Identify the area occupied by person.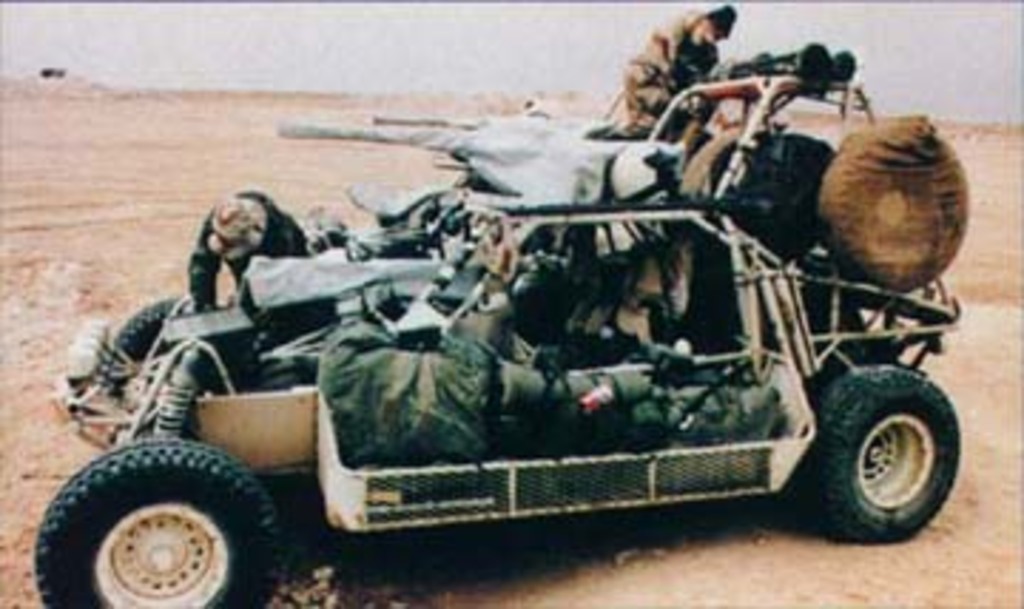
Area: l=191, t=191, r=307, b=313.
